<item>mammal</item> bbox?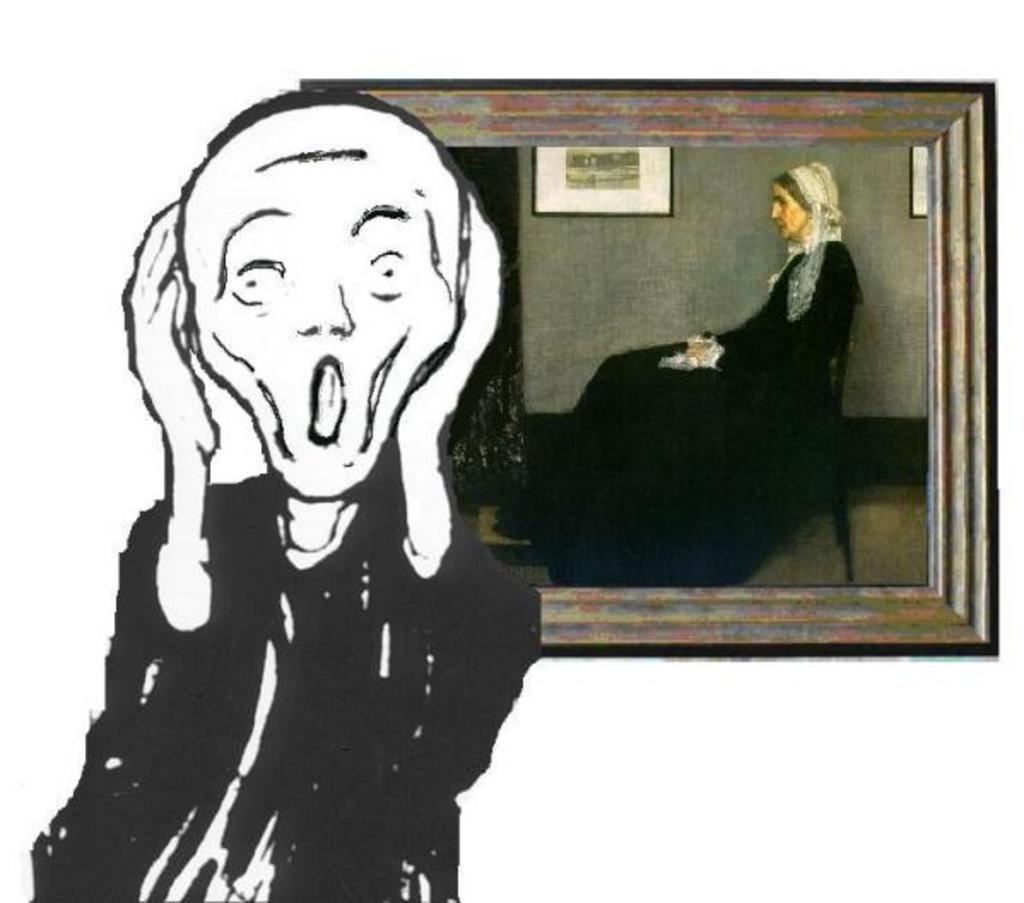
[left=501, top=151, right=870, bottom=588]
